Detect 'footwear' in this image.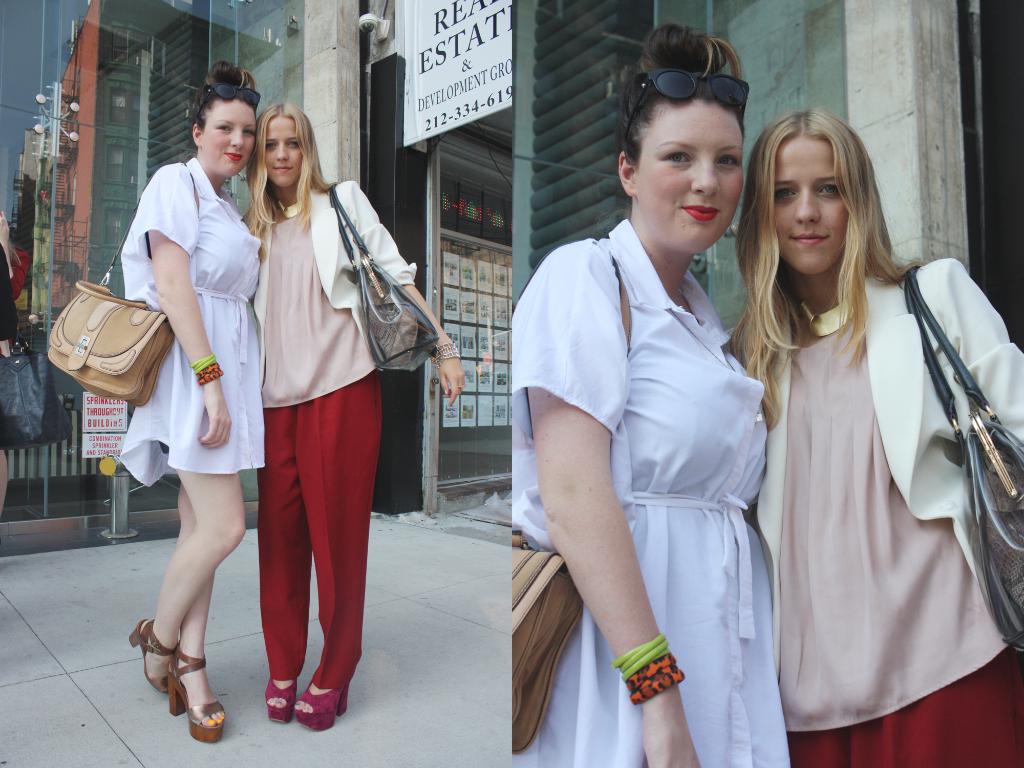
Detection: detection(266, 673, 294, 723).
